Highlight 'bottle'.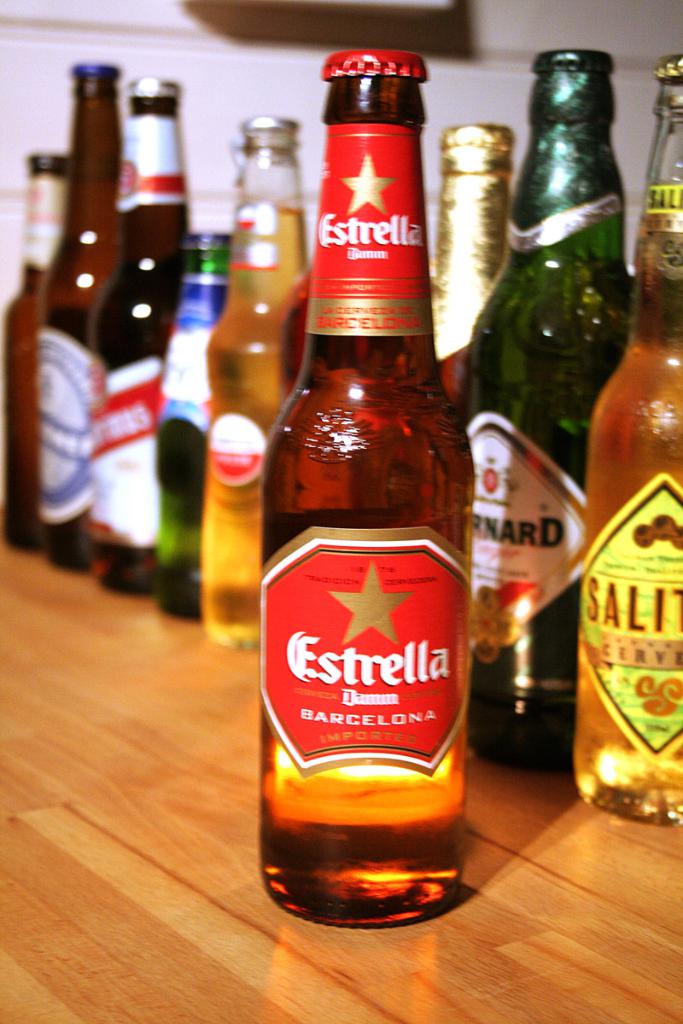
Highlighted region: (252,50,477,933).
